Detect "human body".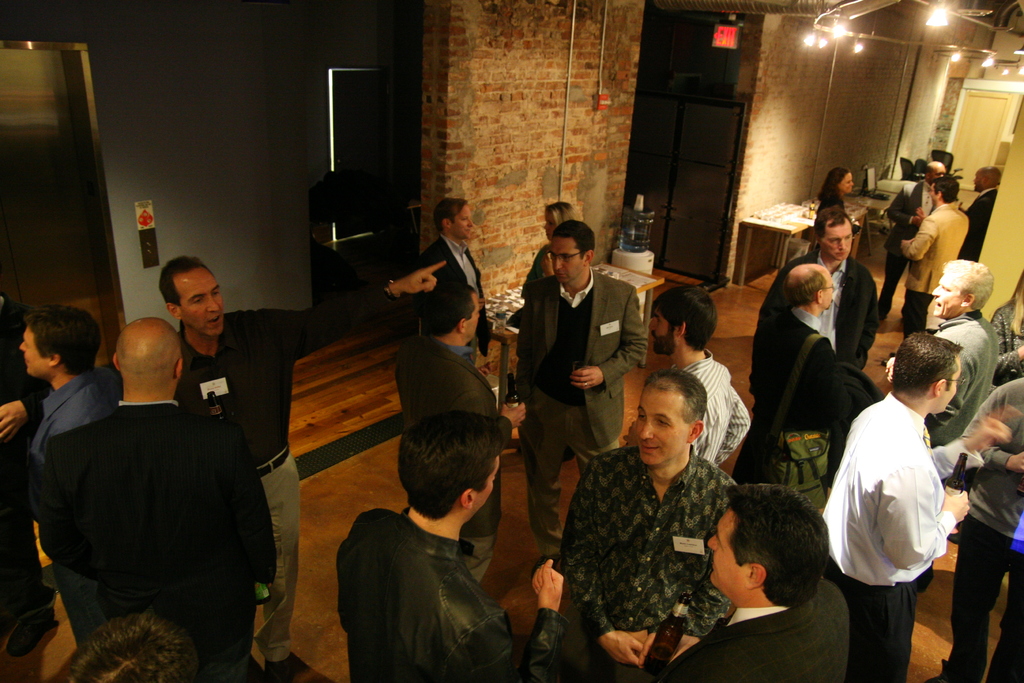
Detected at (878, 175, 937, 319).
